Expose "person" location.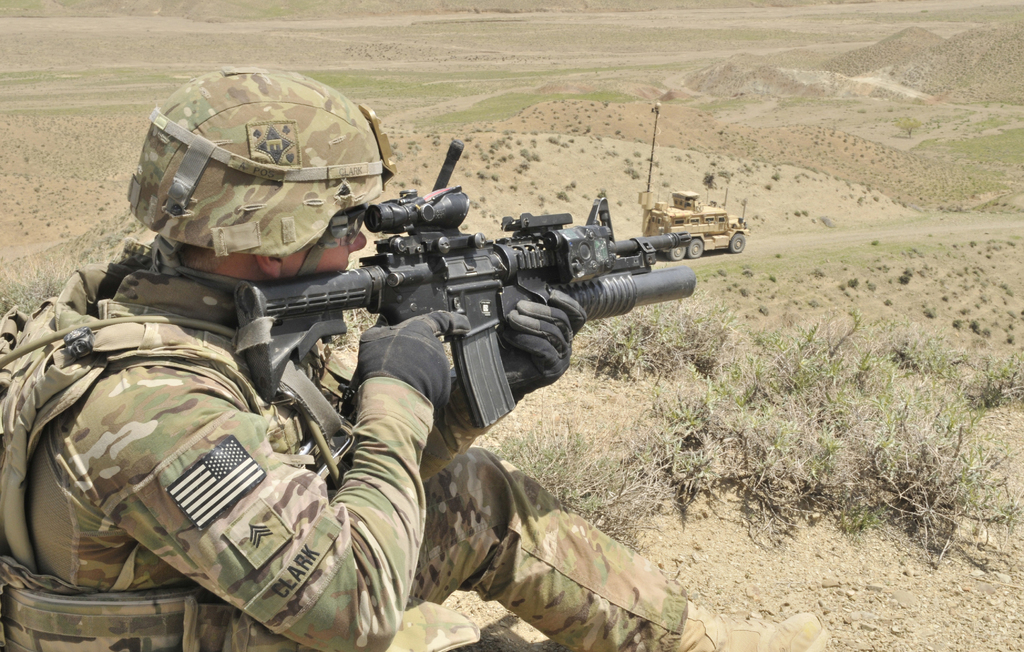
Exposed at [x1=0, y1=56, x2=822, y2=651].
